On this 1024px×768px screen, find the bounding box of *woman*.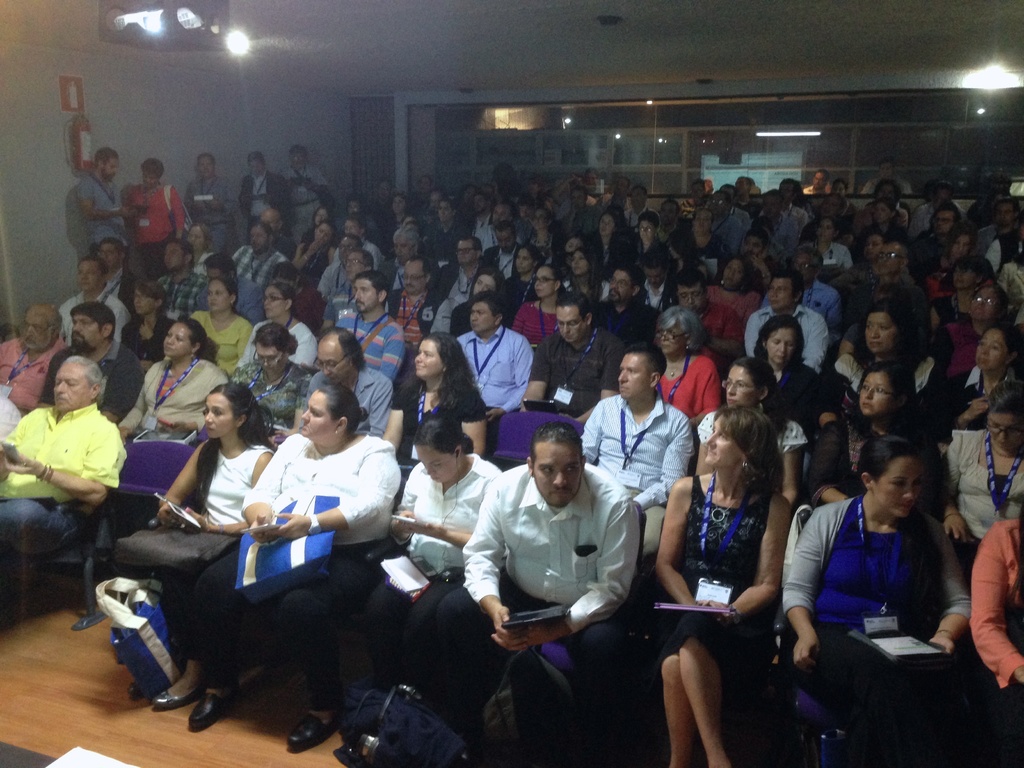
Bounding box: bbox(932, 322, 1023, 436).
